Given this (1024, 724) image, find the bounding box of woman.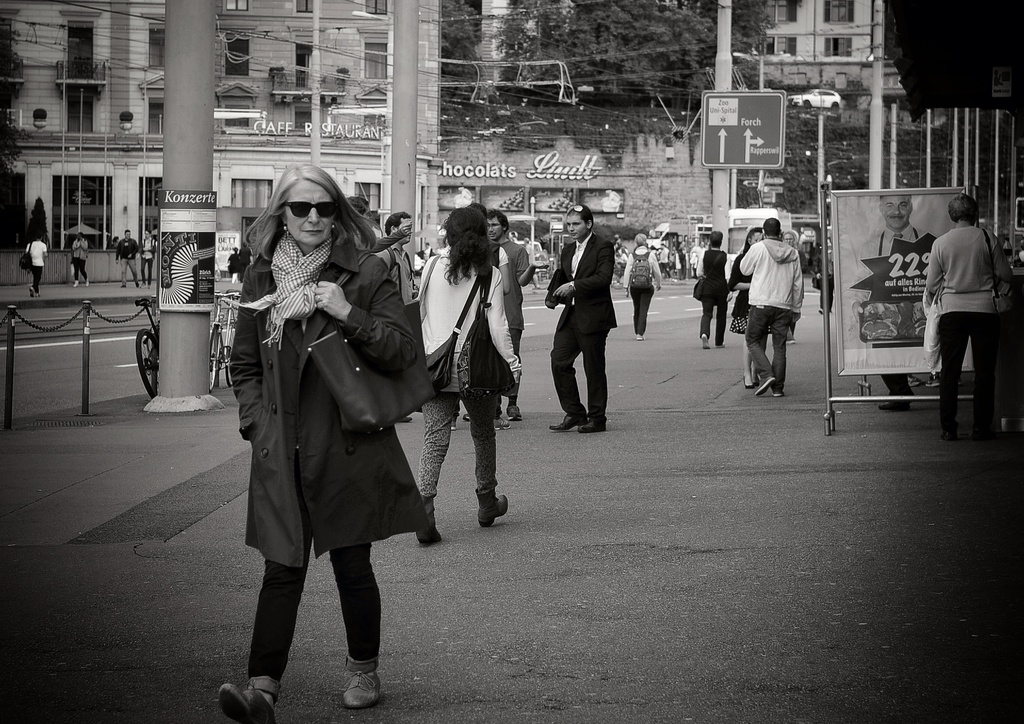
{"left": 925, "top": 193, "right": 1016, "bottom": 442}.
